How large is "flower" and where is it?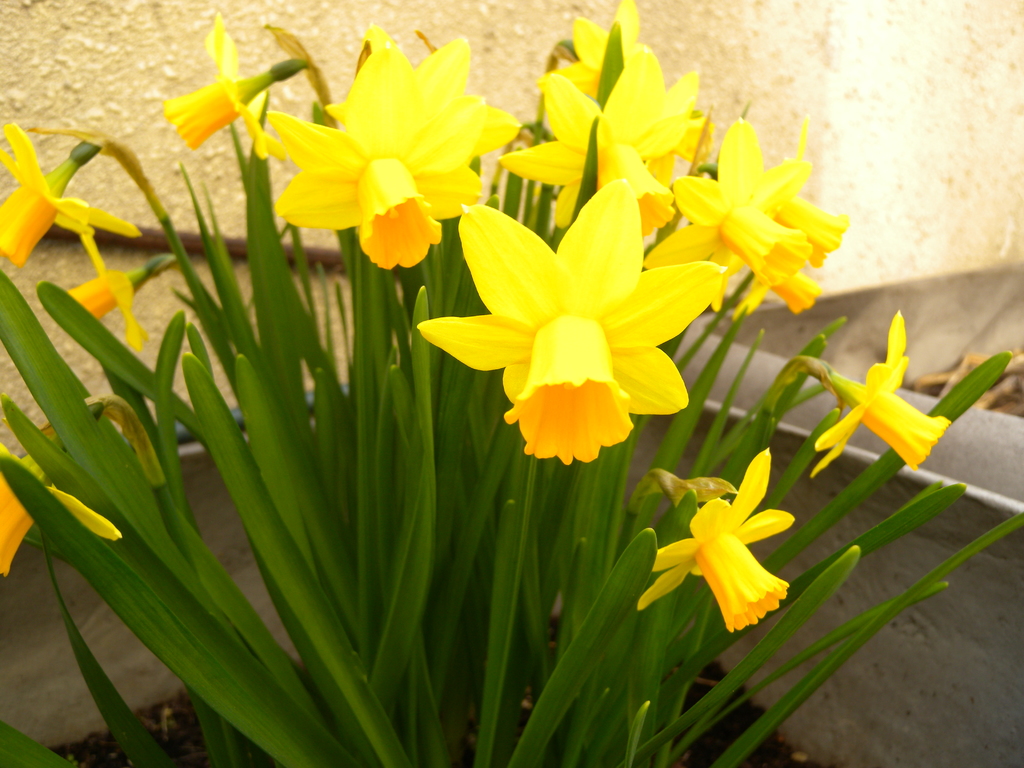
Bounding box: bbox(810, 312, 952, 476).
